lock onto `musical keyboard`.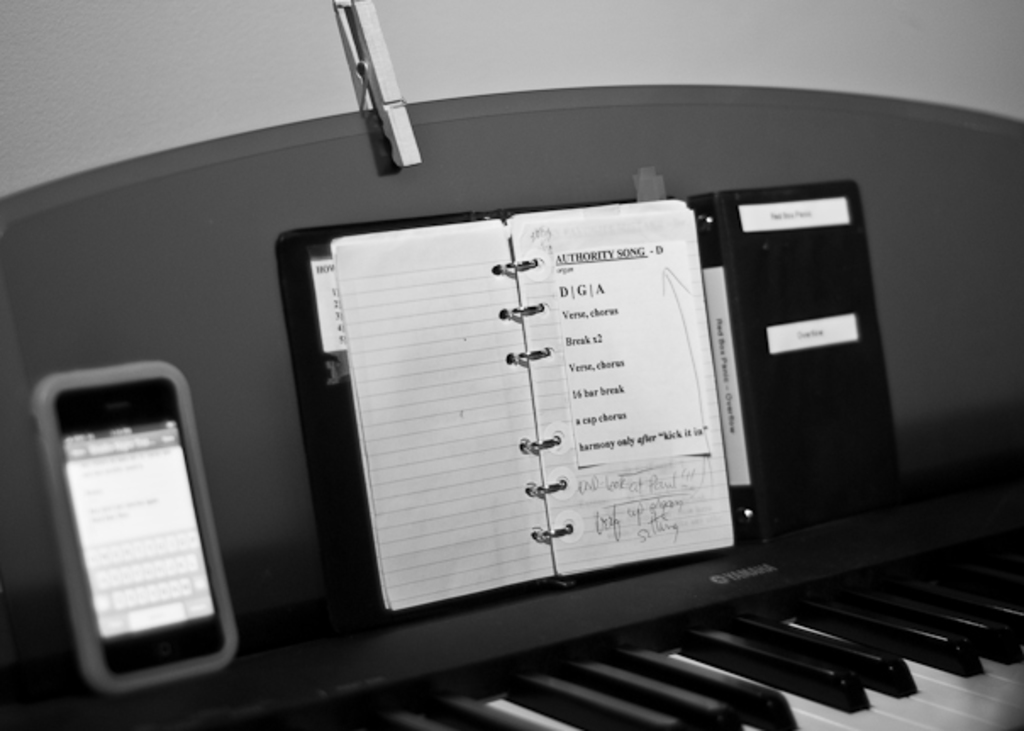
Locked: l=0, t=70, r=1022, b=729.
